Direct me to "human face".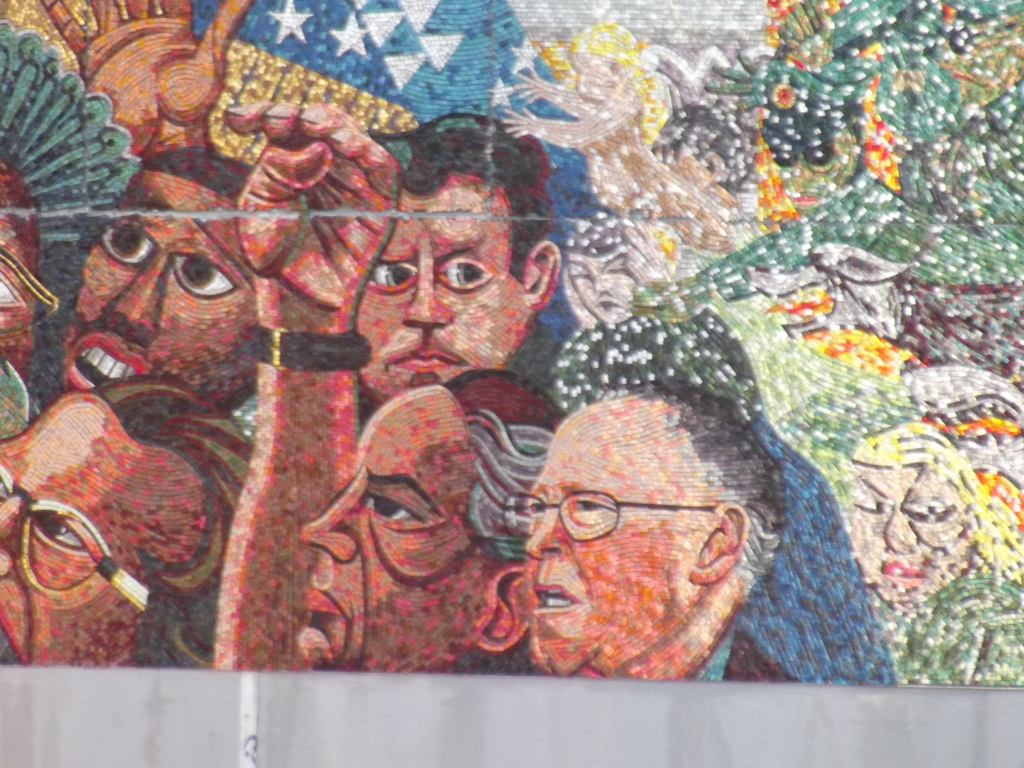
Direction: 69/183/258/405.
